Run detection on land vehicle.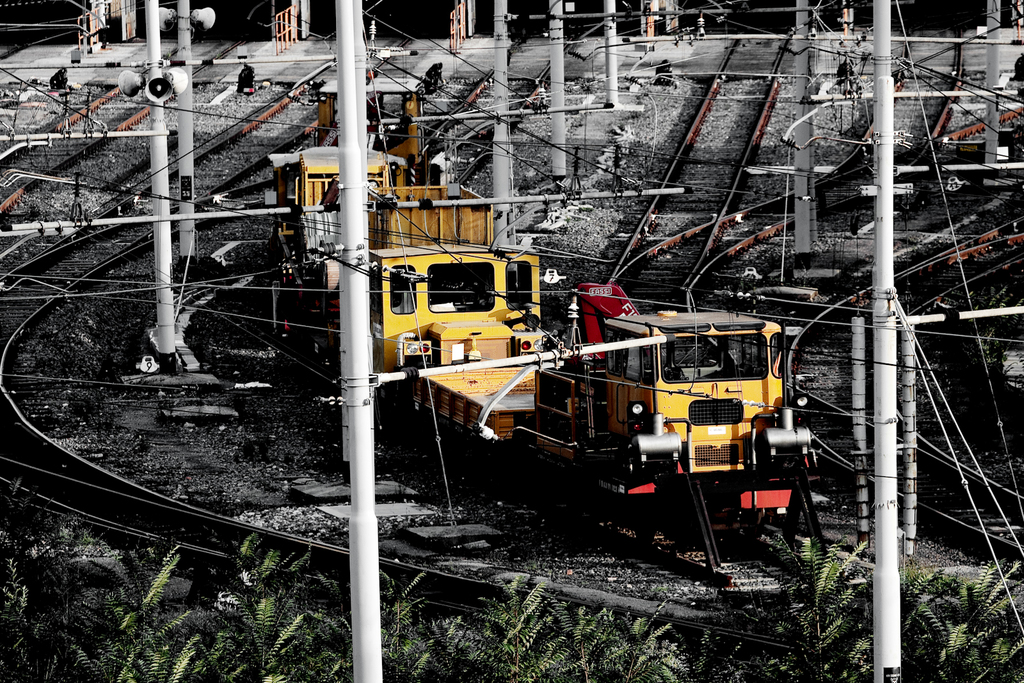
Result: detection(378, 250, 822, 557).
